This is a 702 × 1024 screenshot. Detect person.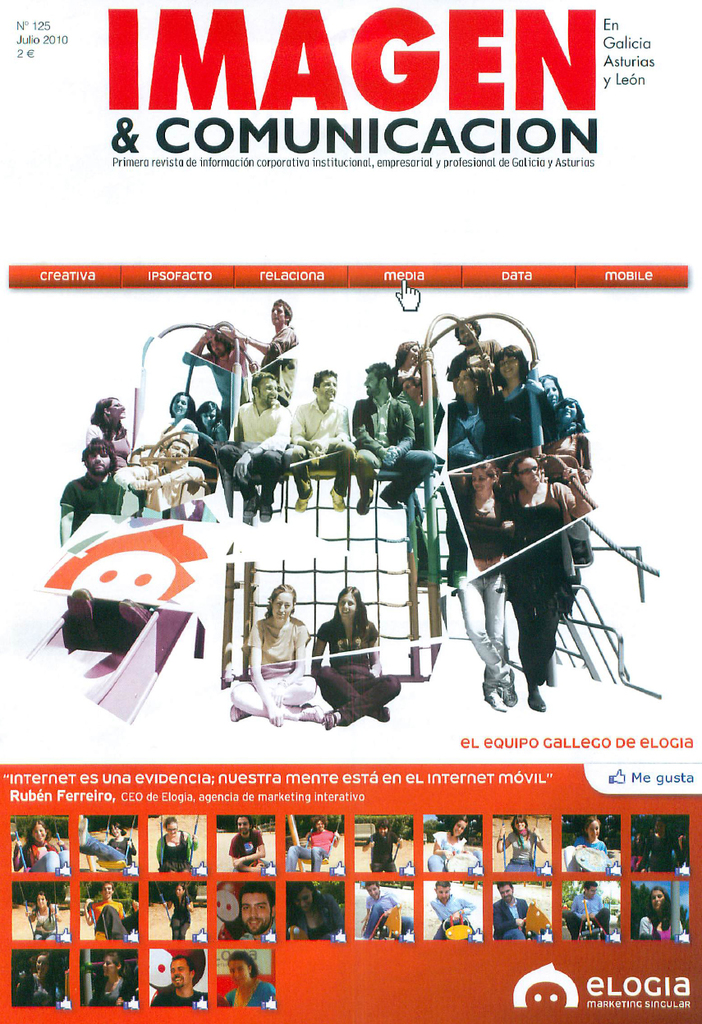
<region>8, 951, 62, 1007</region>.
